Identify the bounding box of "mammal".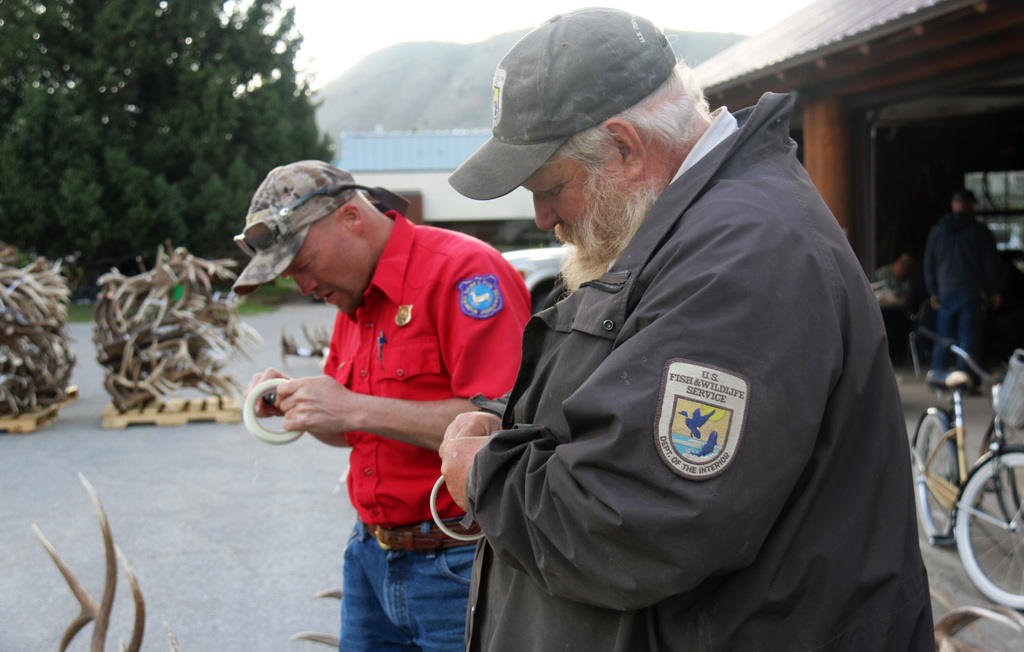
l=232, t=157, r=536, b=651.
